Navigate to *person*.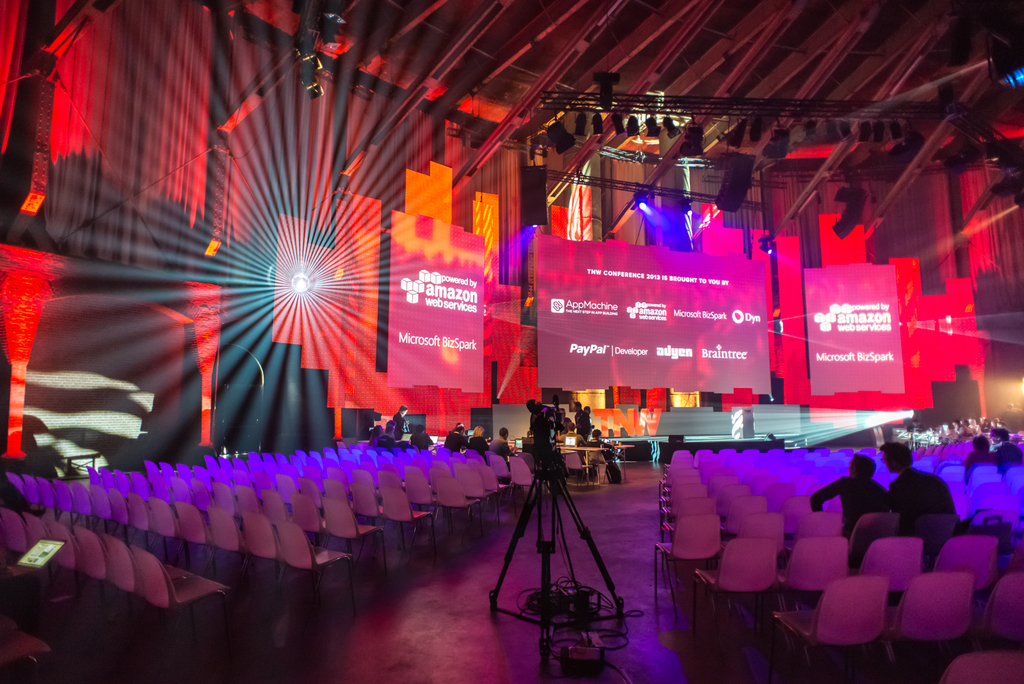
Navigation target: [961, 433, 1006, 494].
